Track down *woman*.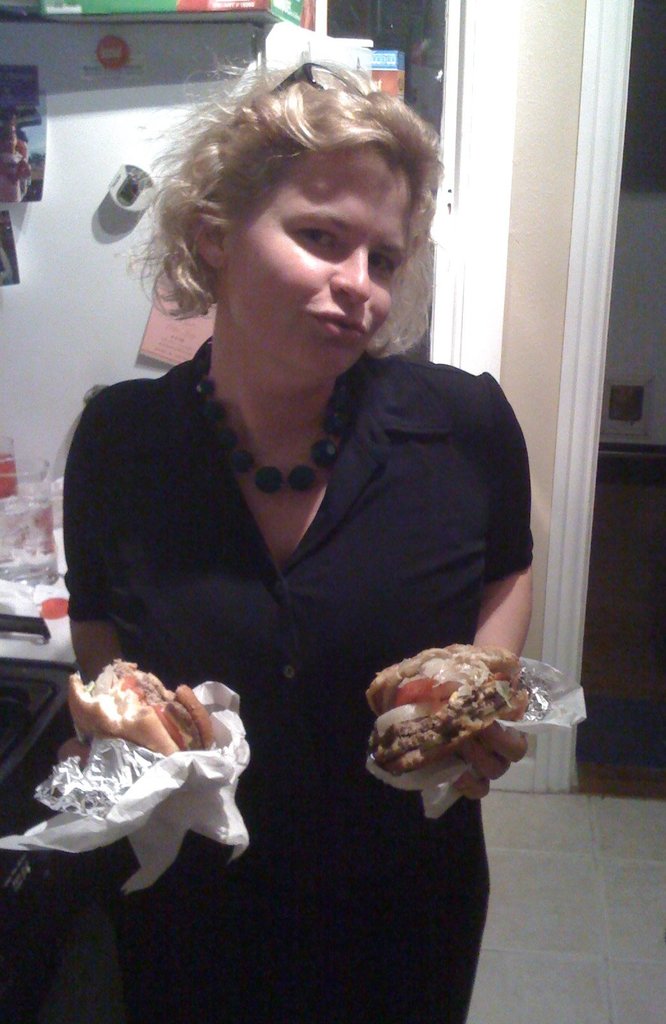
Tracked to x1=64 y1=53 x2=541 y2=987.
